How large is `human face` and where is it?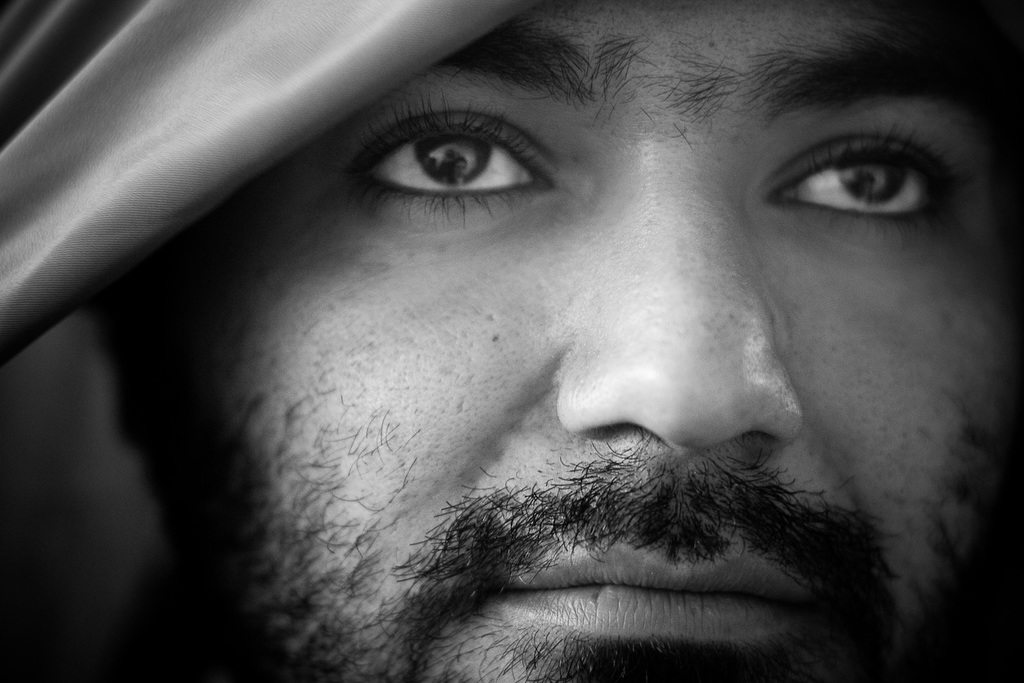
Bounding box: pyautogui.locateOnScreen(165, 0, 1023, 682).
